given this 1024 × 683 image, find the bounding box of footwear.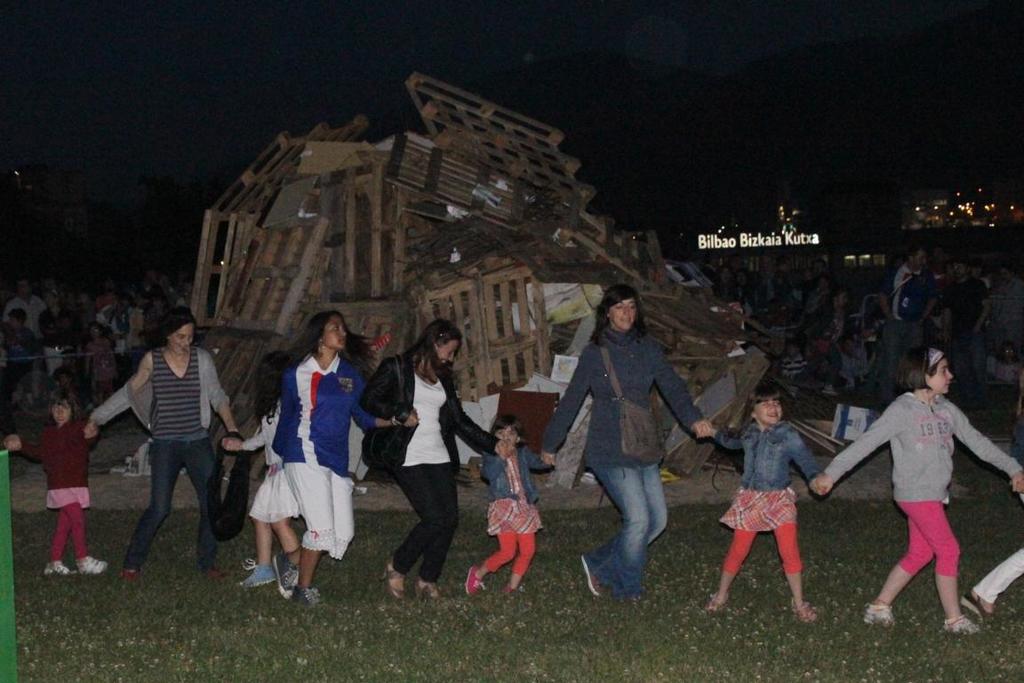
pyautogui.locateOnScreen(796, 596, 817, 623).
